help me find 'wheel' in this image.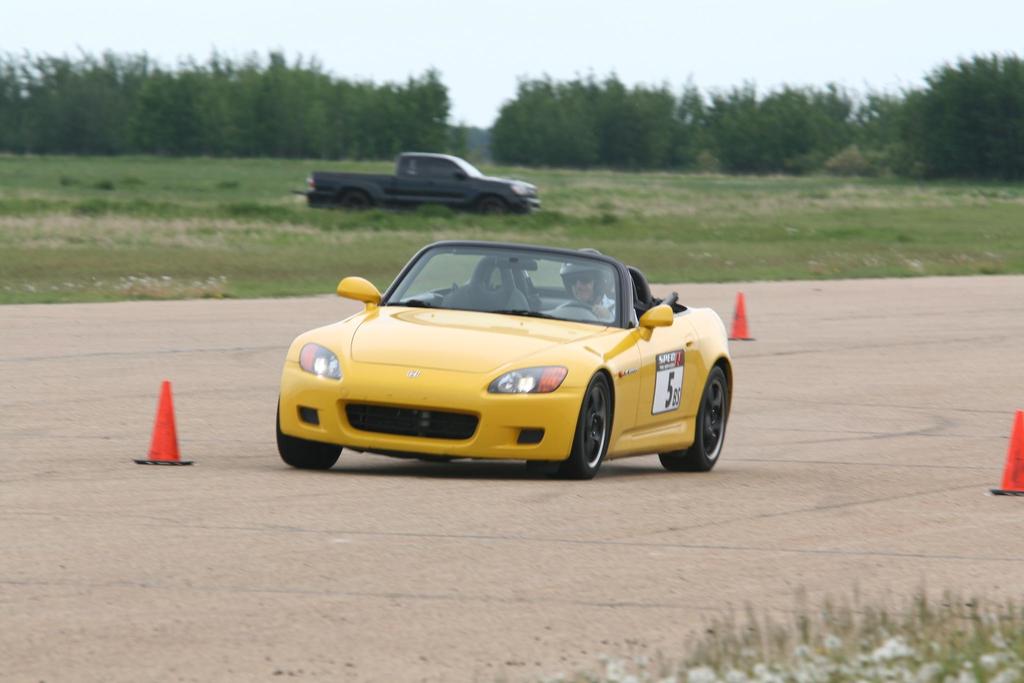
Found it: box(556, 299, 604, 313).
